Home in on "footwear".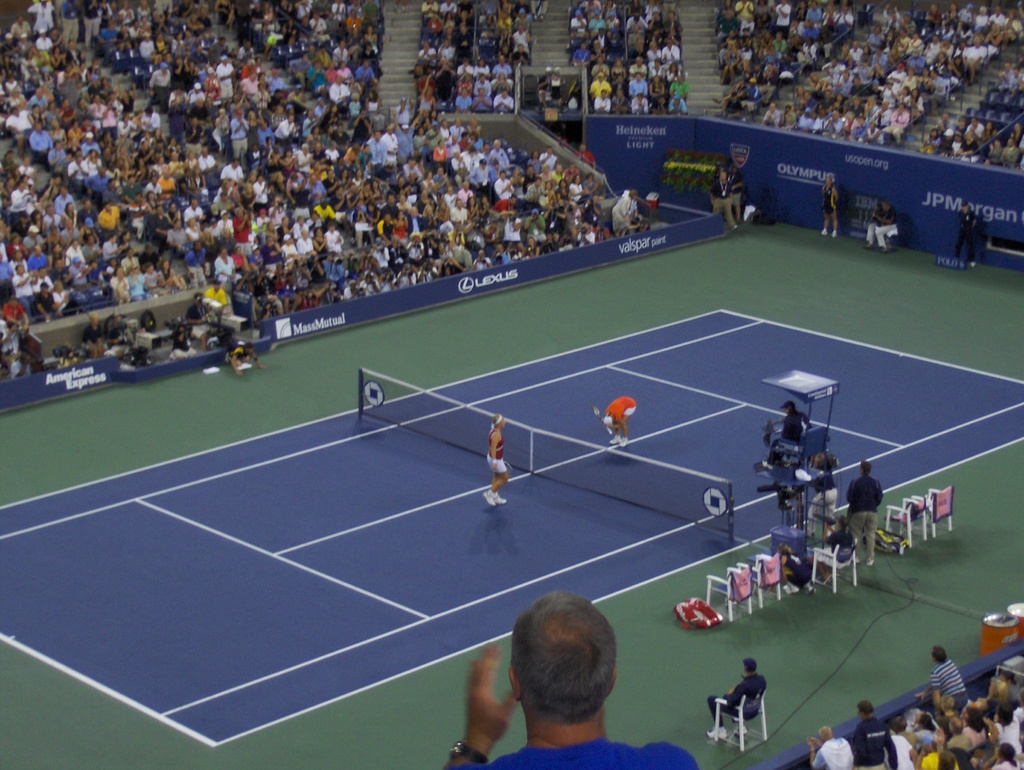
Homed in at Rect(486, 493, 498, 510).
